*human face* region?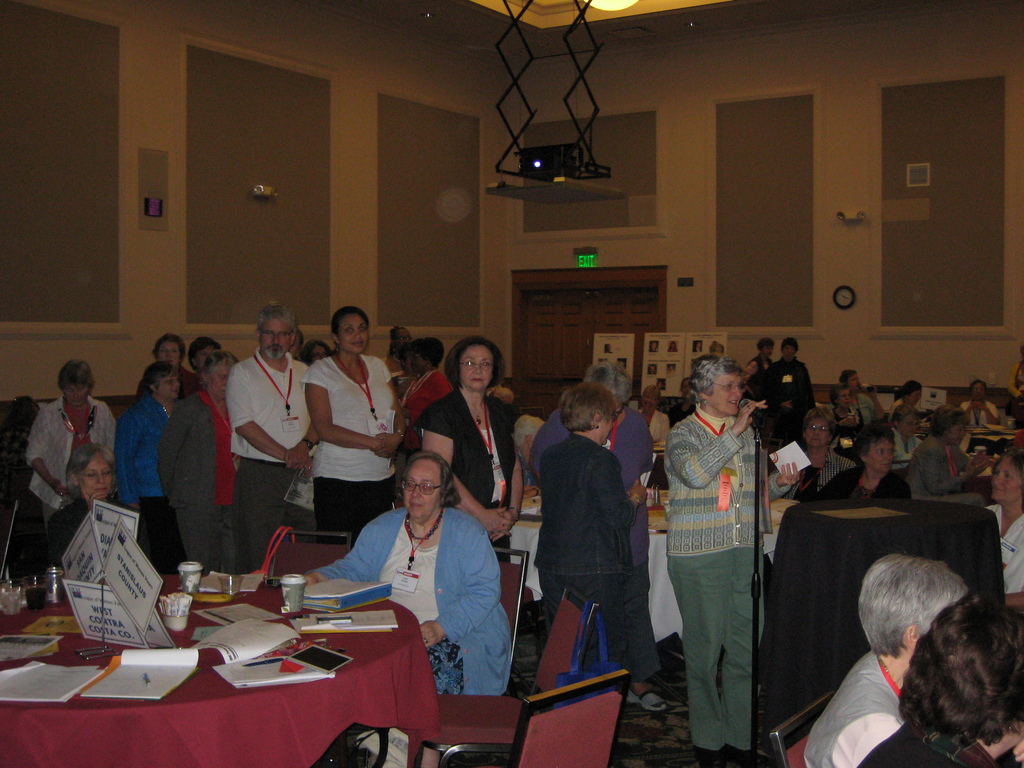
bbox=[256, 317, 293, 356]
